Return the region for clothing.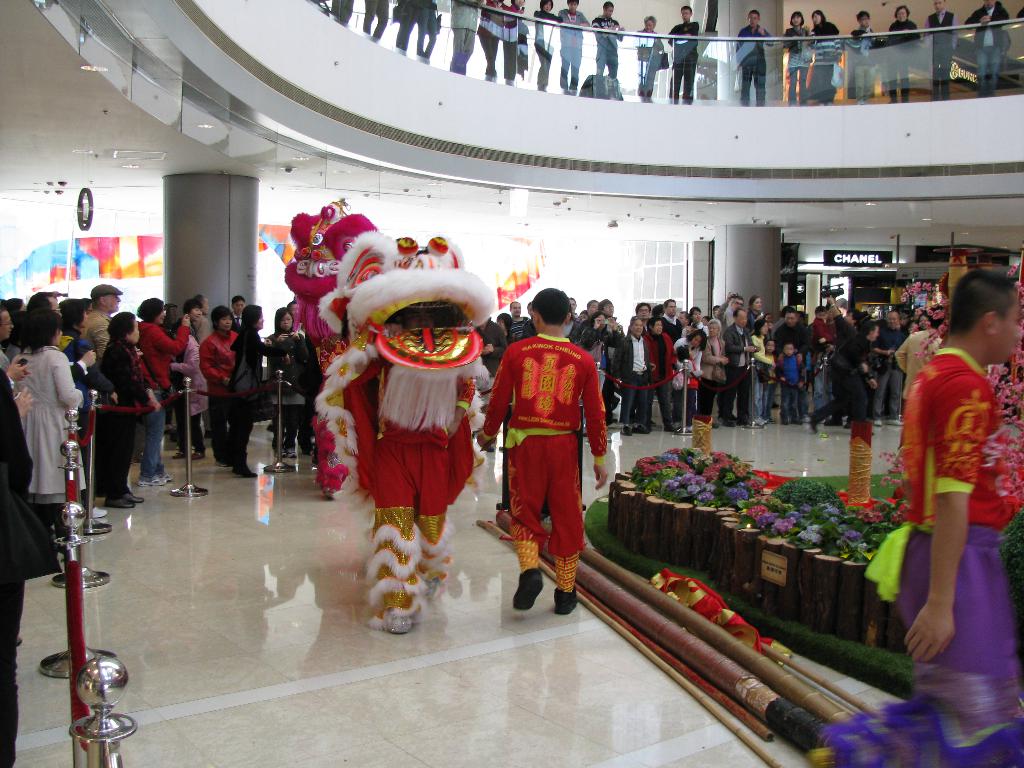
pyautogui.locateOnScreen(808, 24, 833, 105).
